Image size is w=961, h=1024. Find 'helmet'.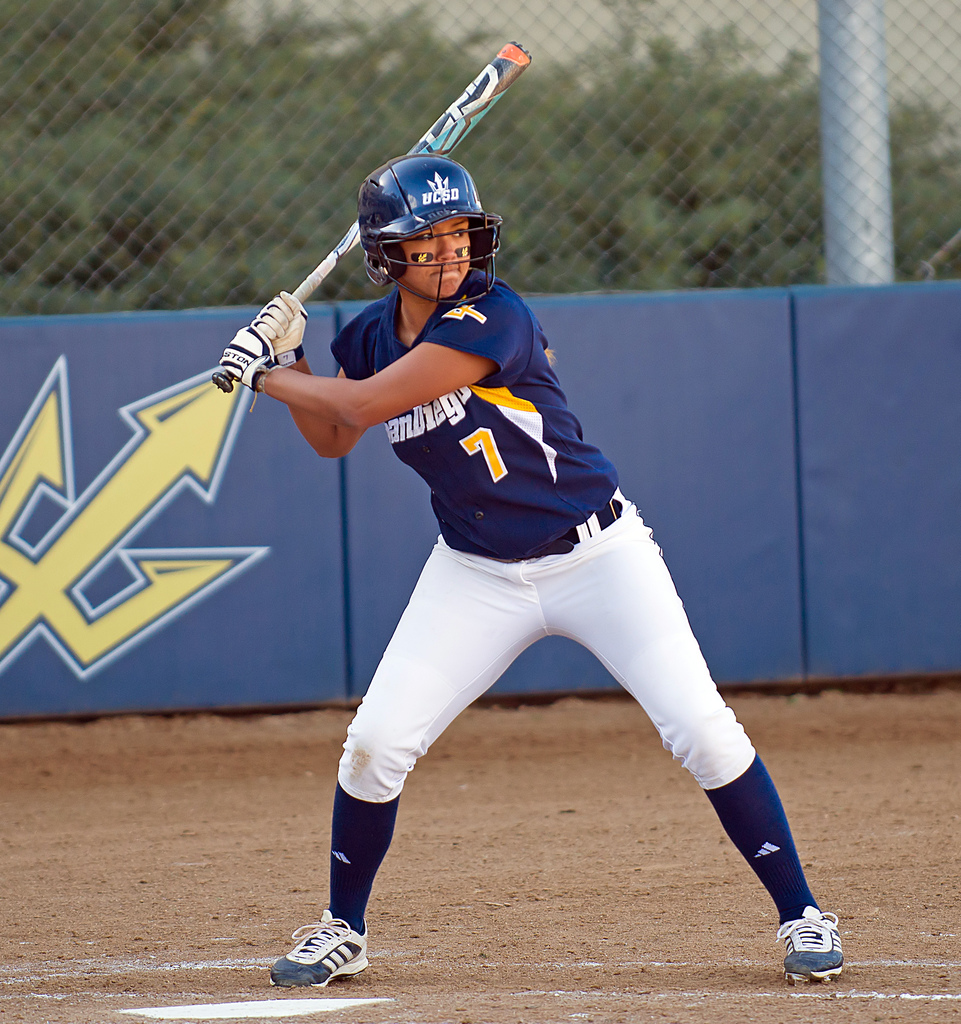
pyautogui.locateOnScreen(358, 157, 501, 302).
